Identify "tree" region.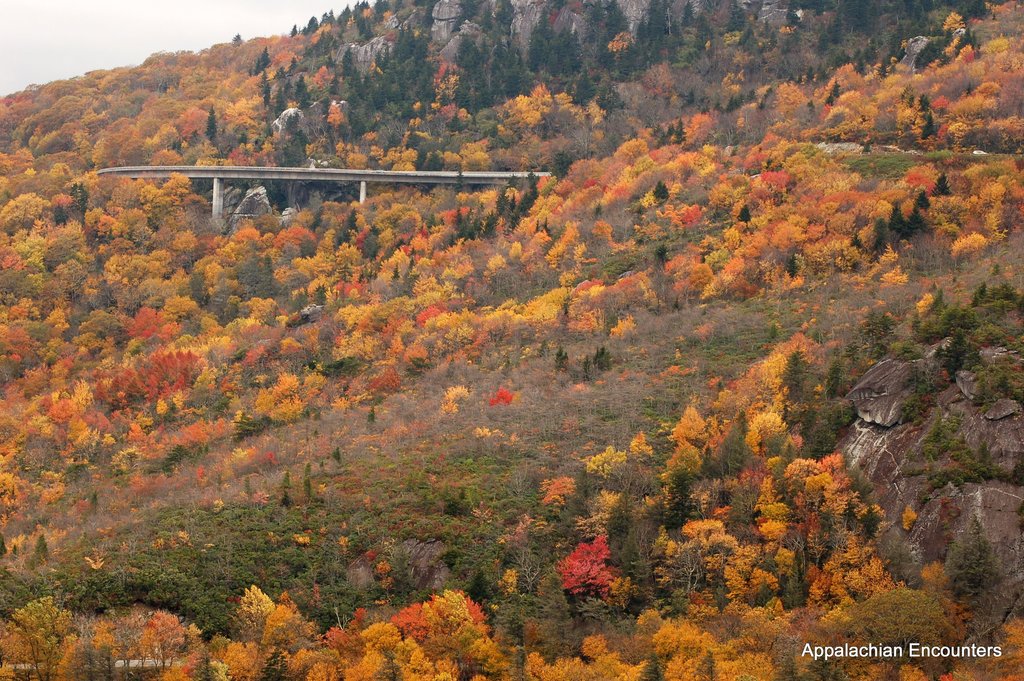
Region: locate(837, 0, 872, 25).
